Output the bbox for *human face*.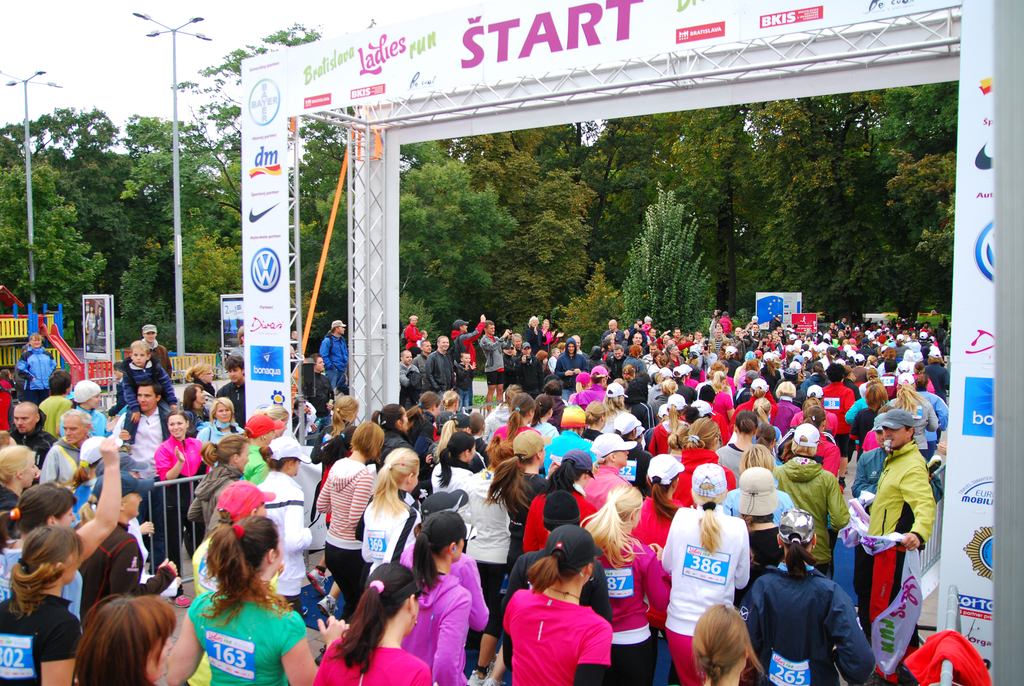
select_region(223, 362, 243, 386).
